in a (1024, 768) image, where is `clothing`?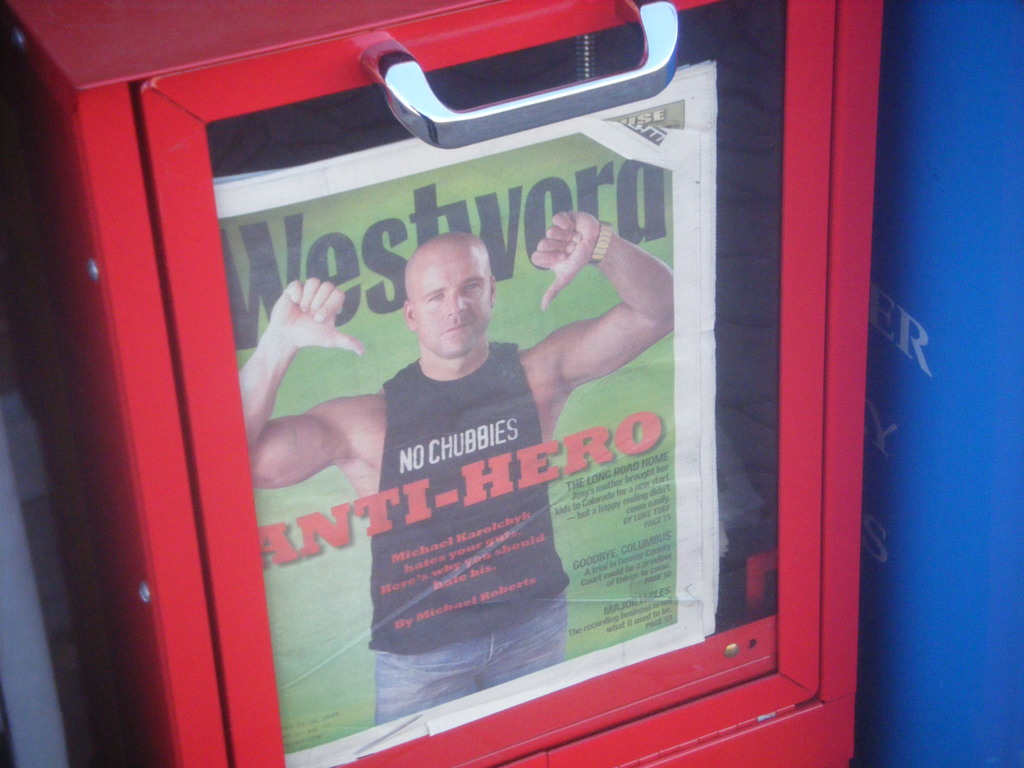
(367, 349, 573, 663).
